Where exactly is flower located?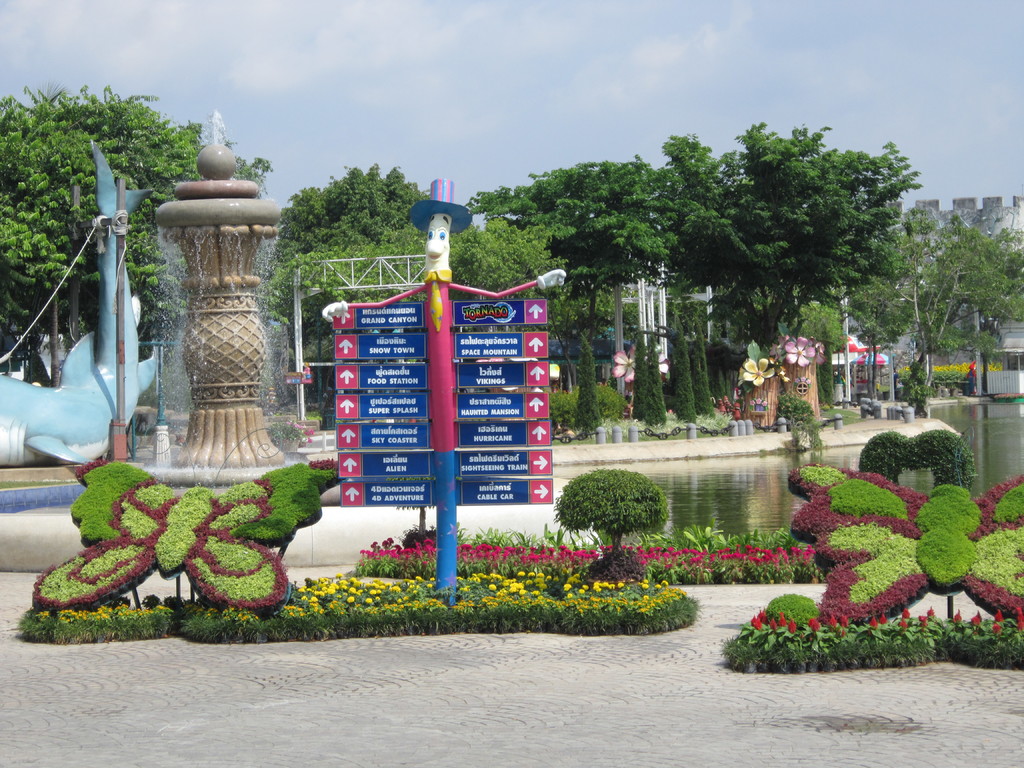
Its bounding box is 971 609 983 623.
